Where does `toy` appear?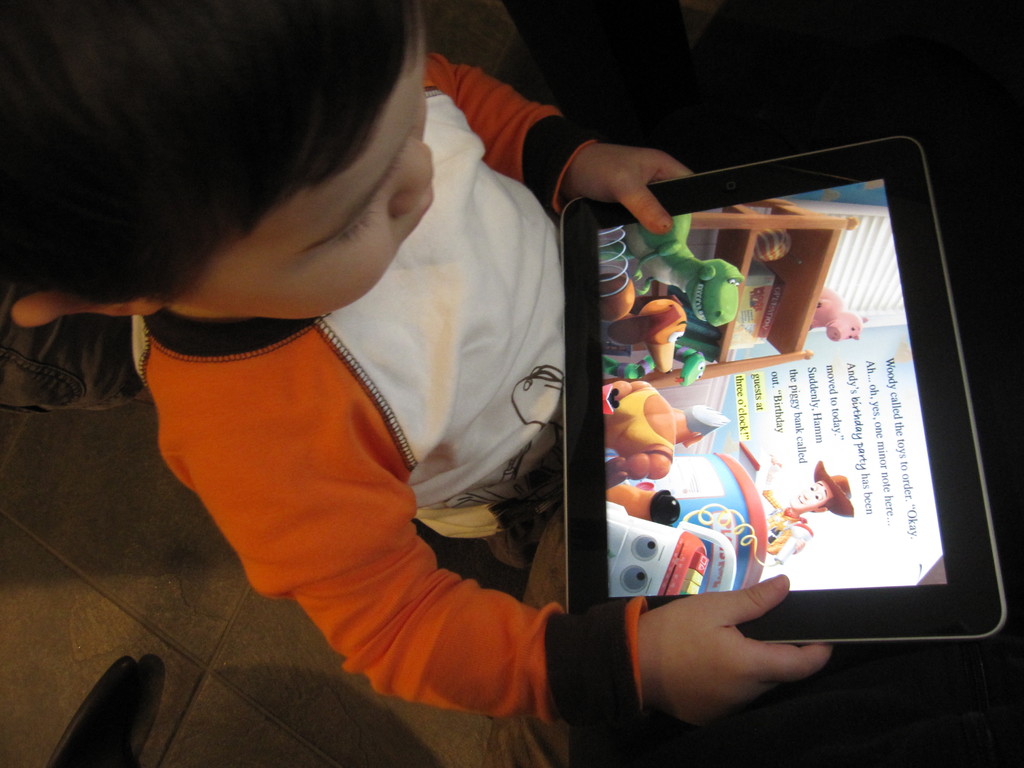
Appears at detection(605, 504, 707, 593).
